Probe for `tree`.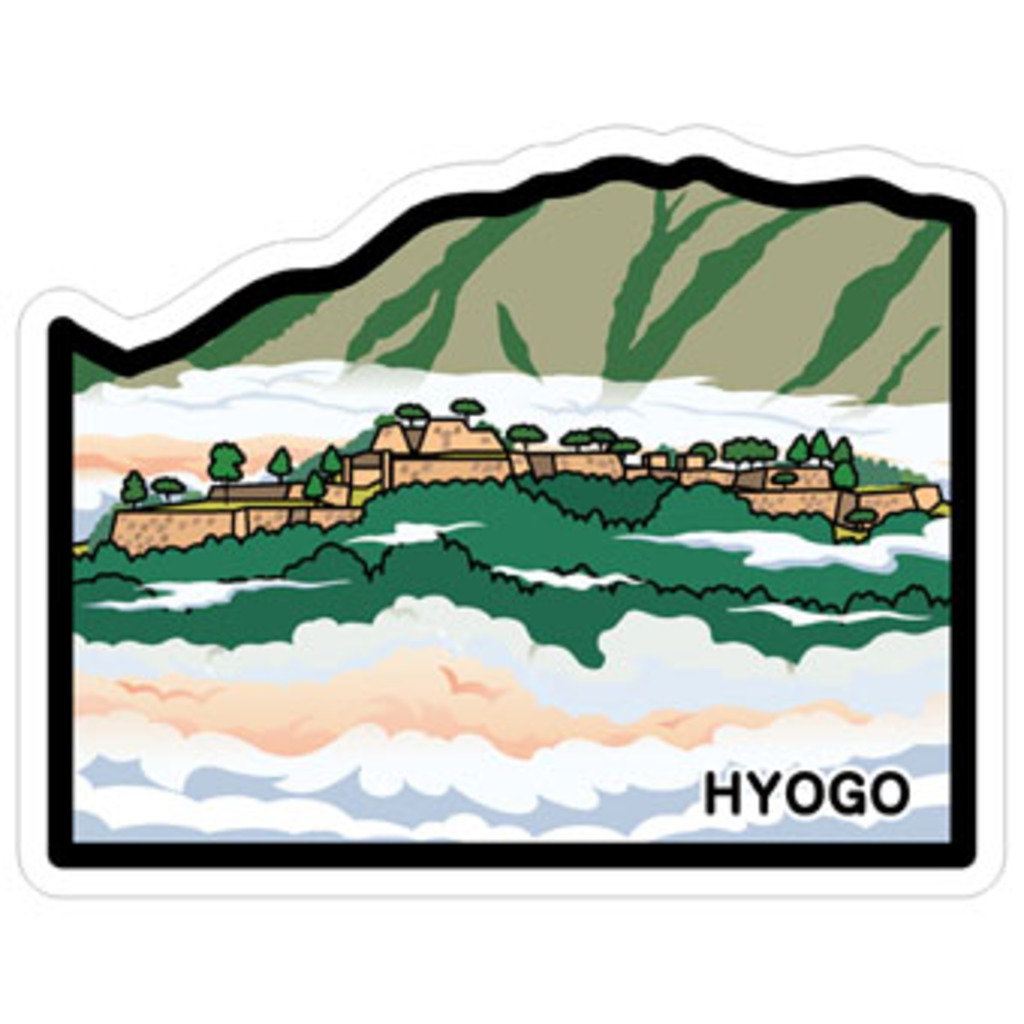
Probe result: region(455, 382, 497, 422).
